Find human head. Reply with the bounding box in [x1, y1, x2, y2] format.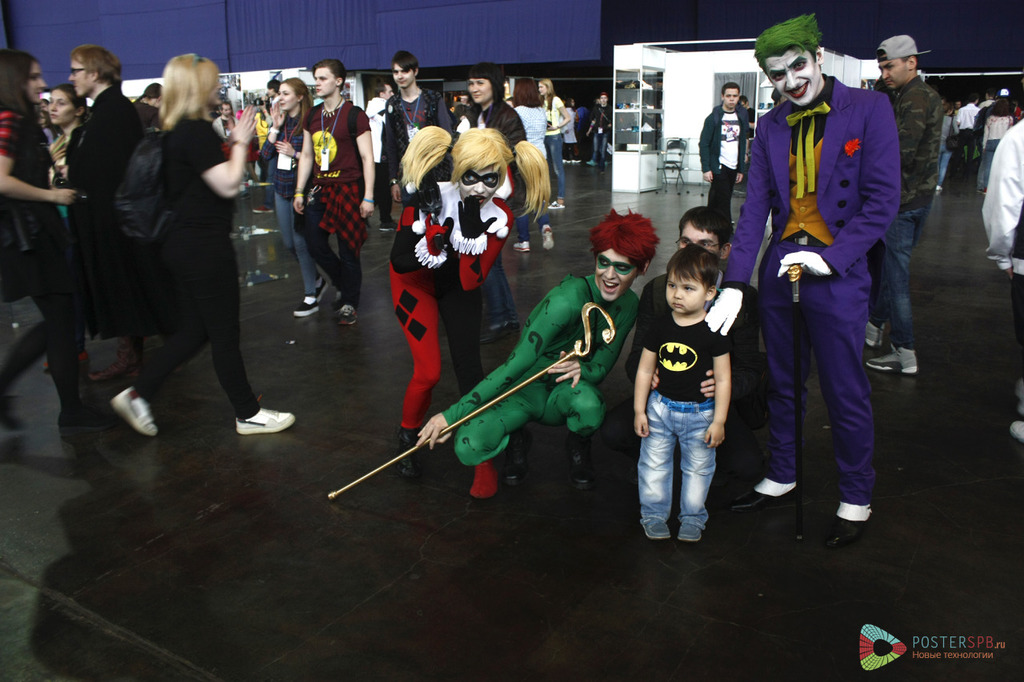
[720, 82, 741, 114].
